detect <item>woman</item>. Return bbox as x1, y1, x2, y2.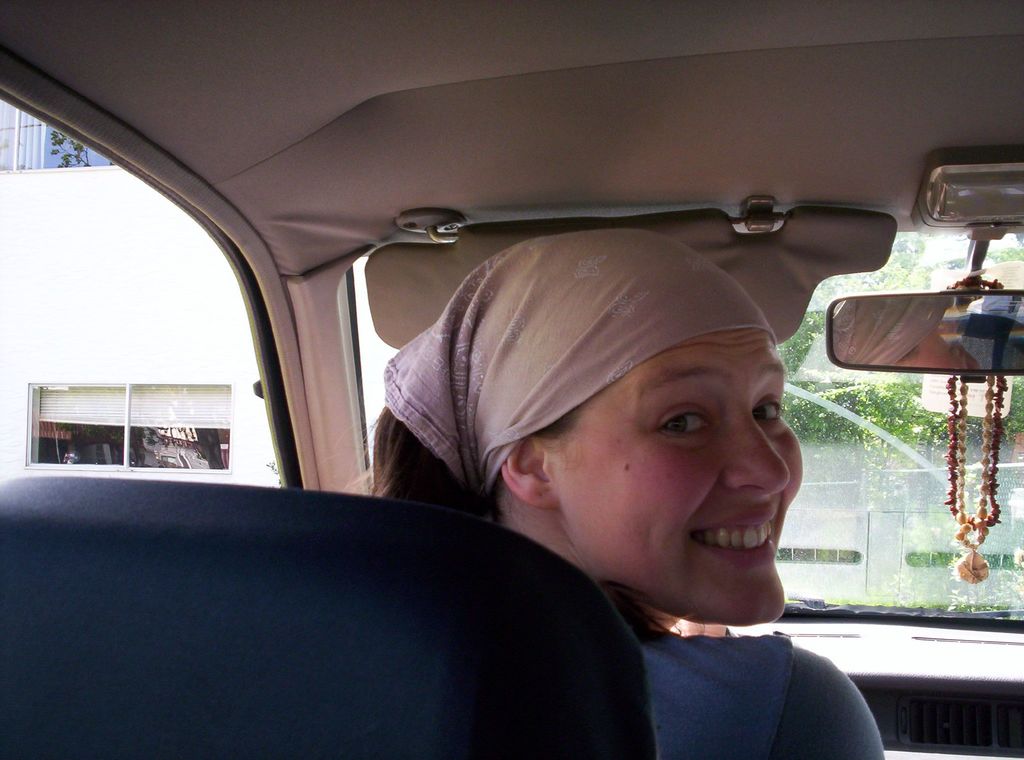
324, 252, 894, 693.
